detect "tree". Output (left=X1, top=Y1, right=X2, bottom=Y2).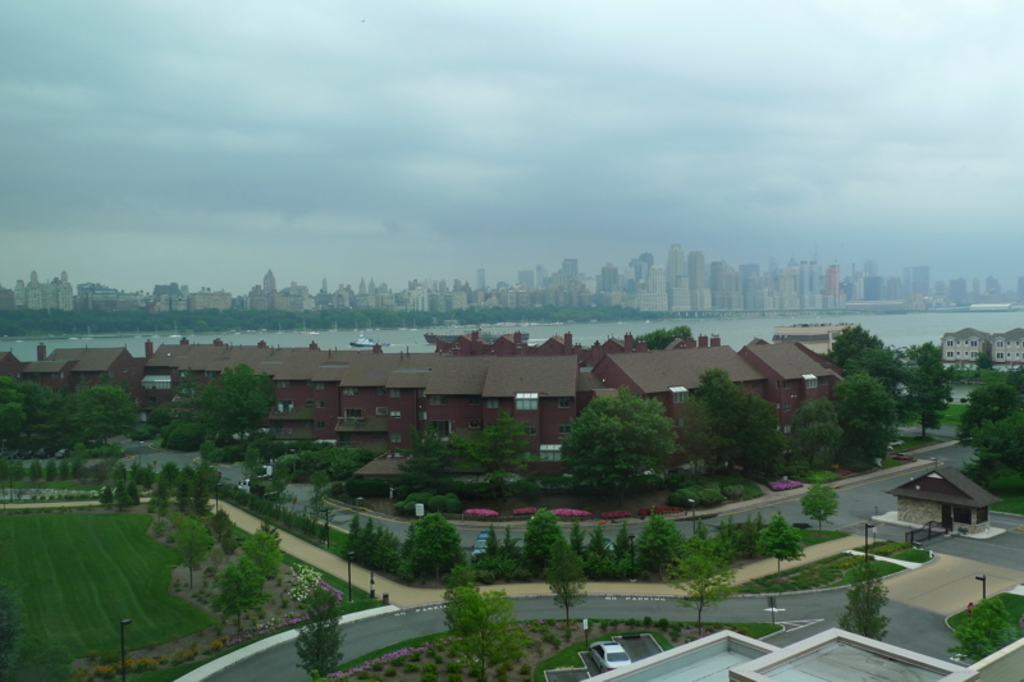
(left=637, top=324, right=690, bottom=347).
